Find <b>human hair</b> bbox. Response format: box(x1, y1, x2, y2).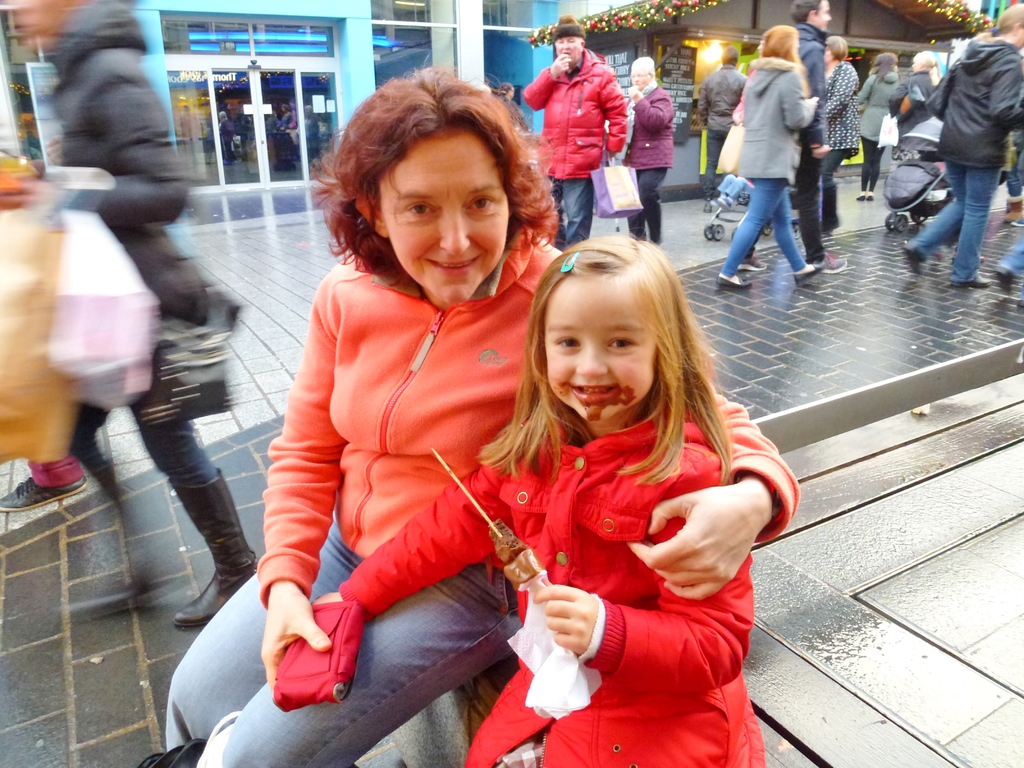
box(719, 43, 739, 65).
